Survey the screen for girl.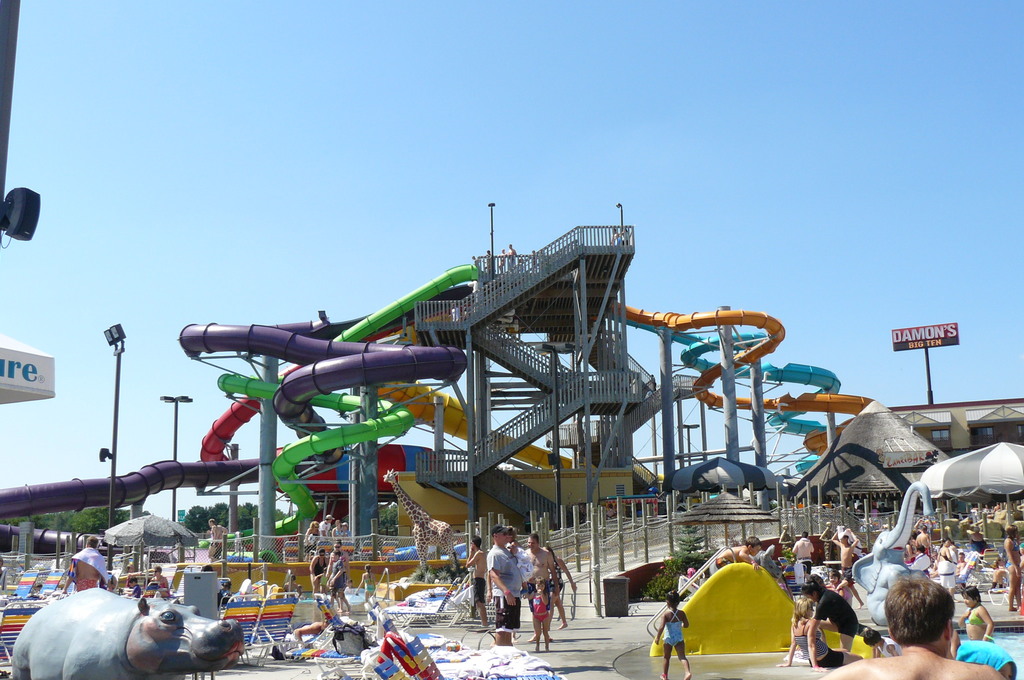
Survey found: select_region(652, 589, 692, 679).
